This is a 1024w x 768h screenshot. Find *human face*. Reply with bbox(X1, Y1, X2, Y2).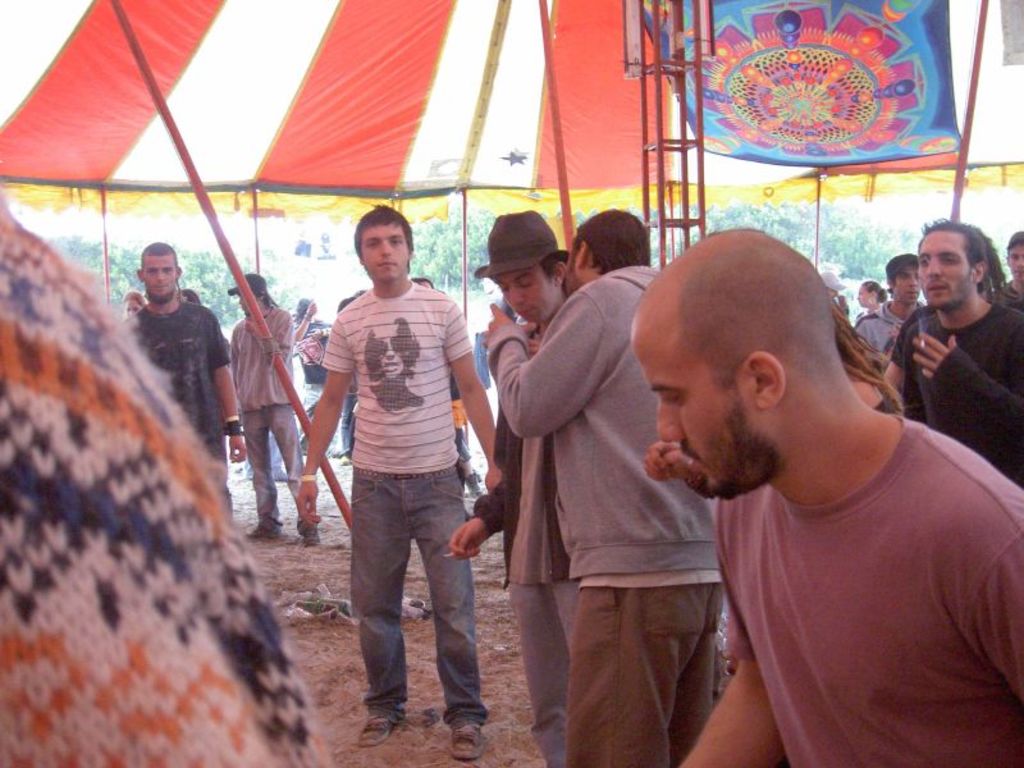
bbox(899, 266, 922, 302).
